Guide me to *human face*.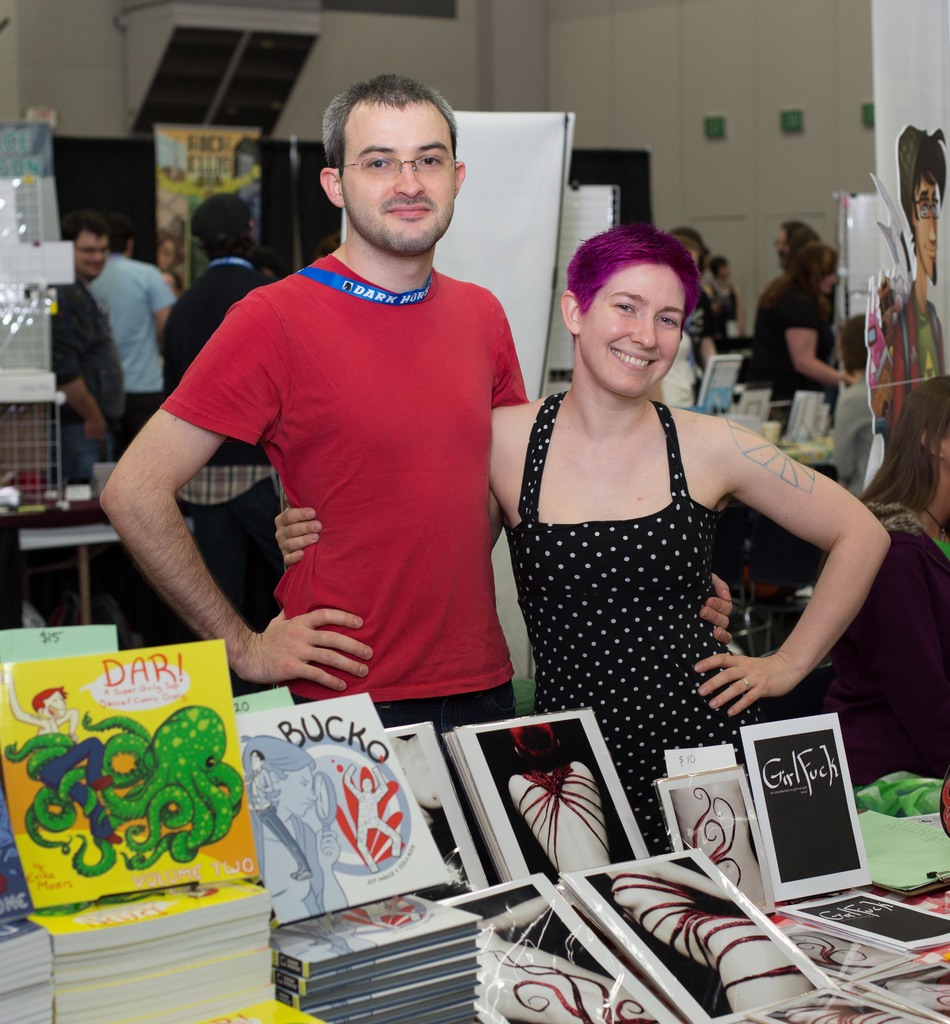
Guidance: bbox=(47, 687, 65, 710).
